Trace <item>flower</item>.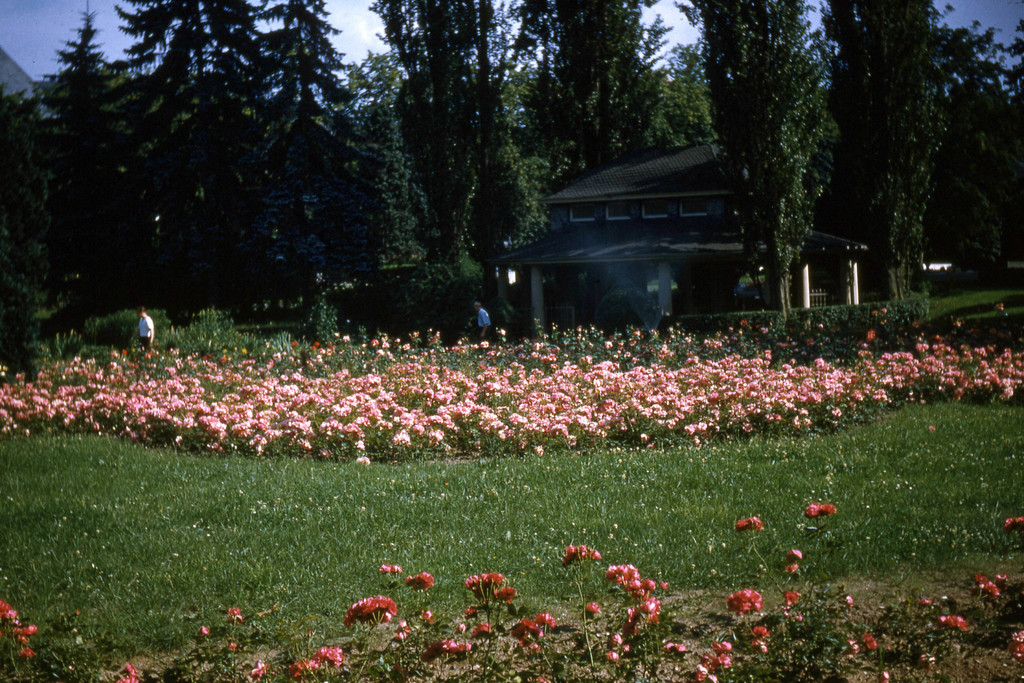
Traced to 728/588/762/616.
